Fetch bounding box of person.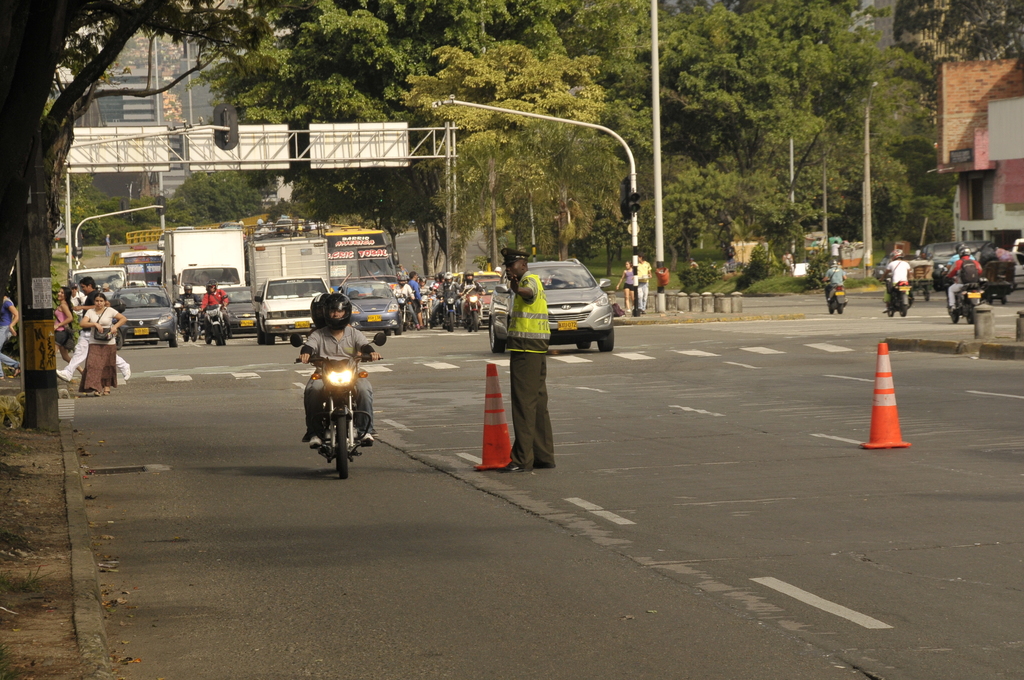
Bbox: Rect(72, 277, 104, 315).
